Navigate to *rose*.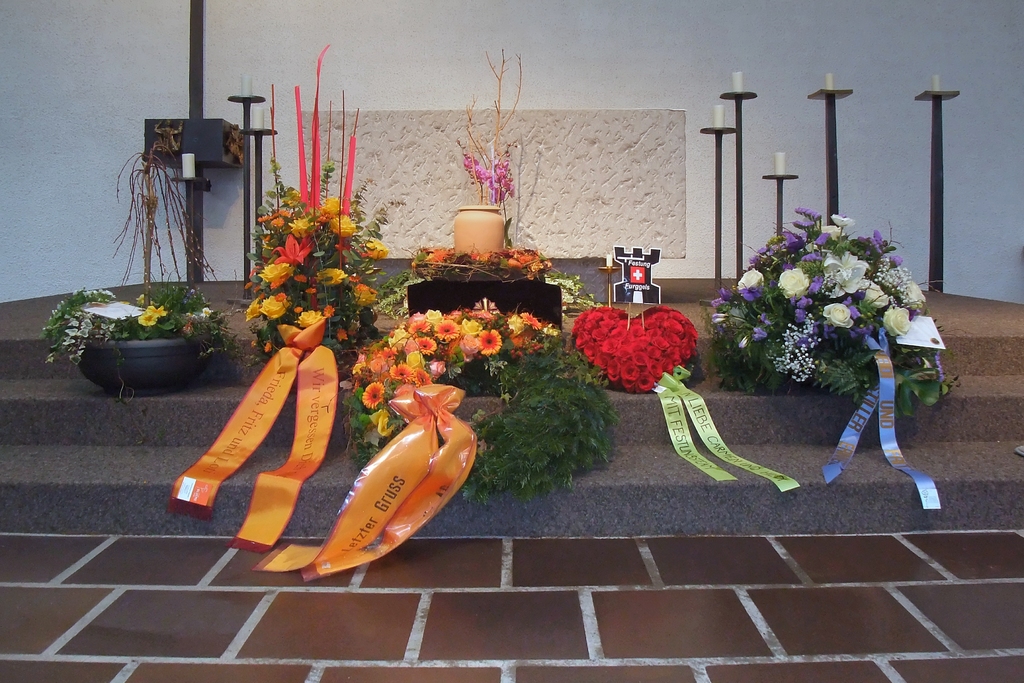
Navigation target: (459,320,483,337).
